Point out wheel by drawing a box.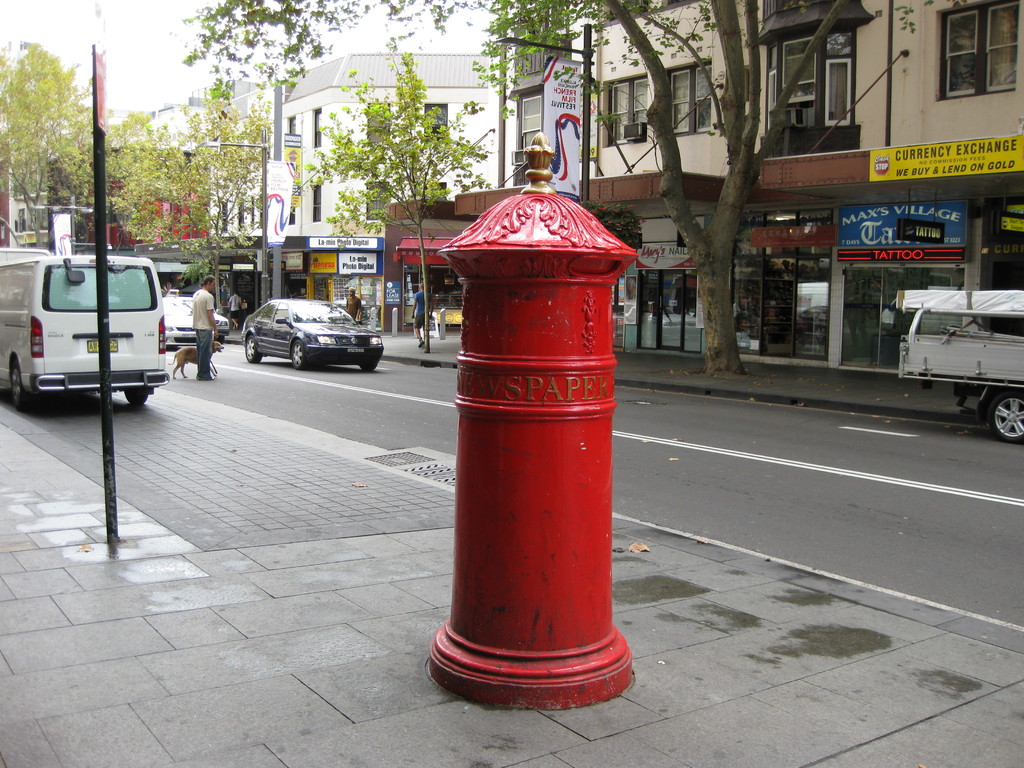
locate(290, 340, 310, 369).
